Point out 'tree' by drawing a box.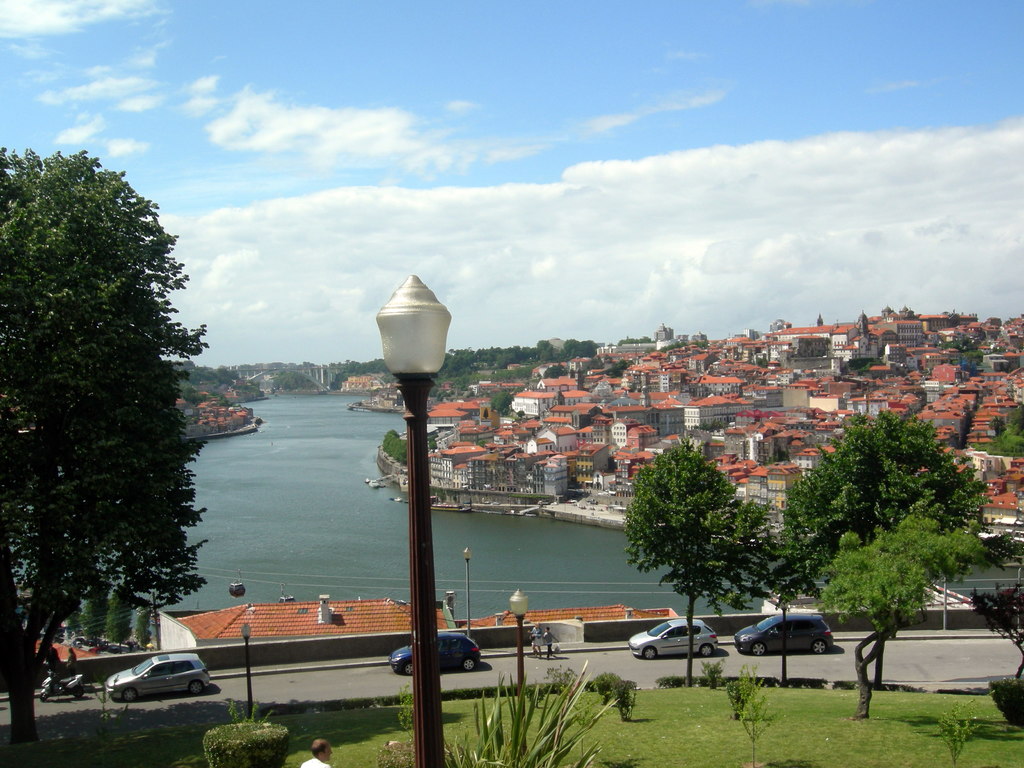
(999,406,1023,451).
